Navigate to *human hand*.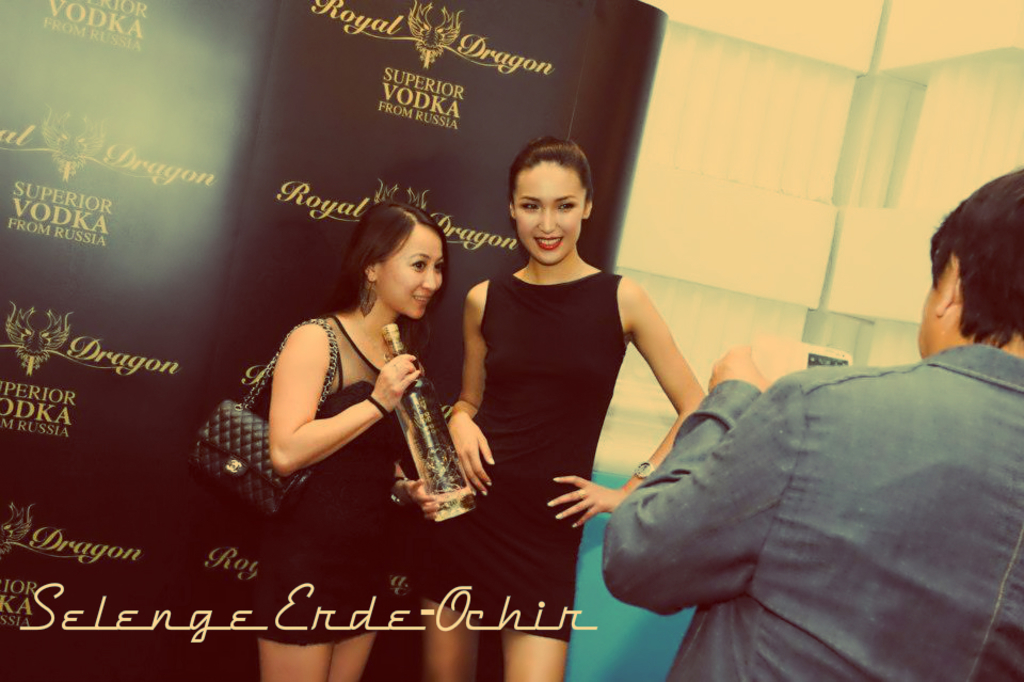
Navigation target: 705,344,767,390.
